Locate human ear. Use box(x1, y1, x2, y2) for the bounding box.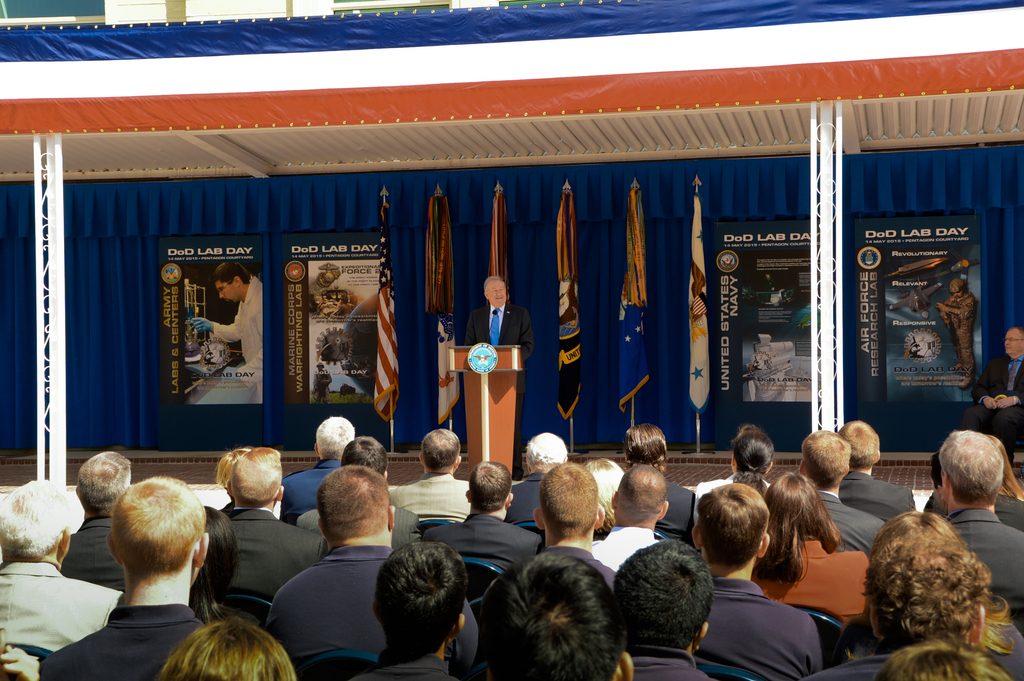
box(732, 456, 735, 476).
